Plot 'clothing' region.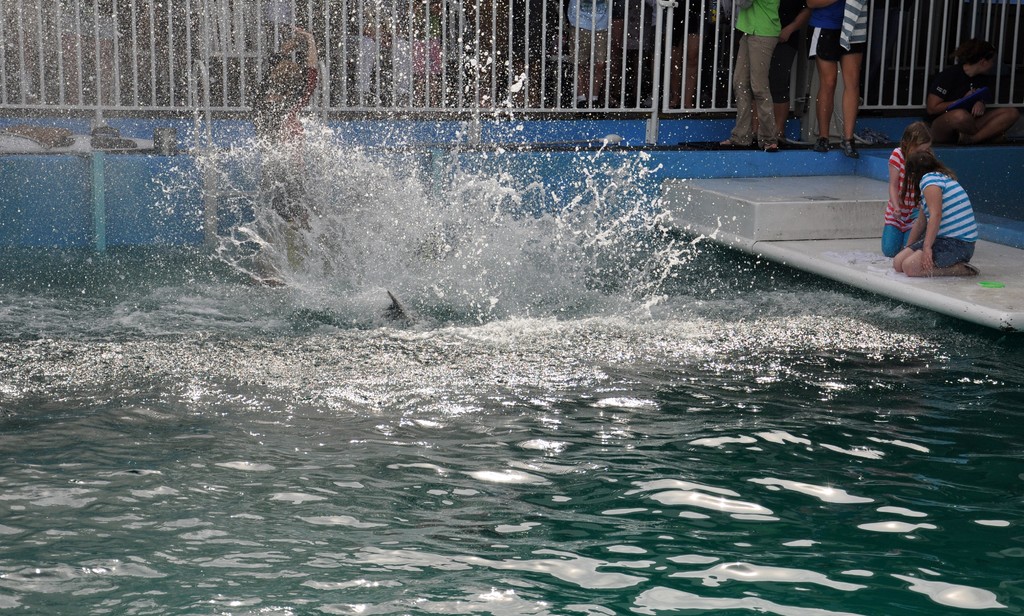
Plotted at (left=927, top=61, right=993, bottom=145).
